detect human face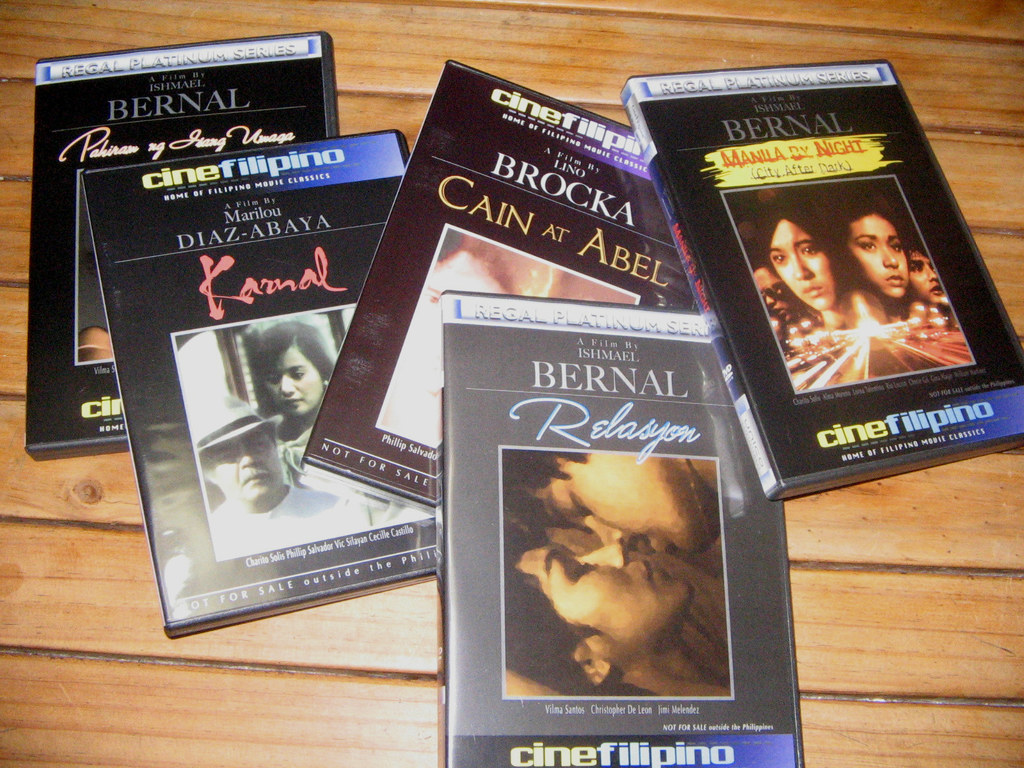
<bbox>848, 213, 908, 298</bbox>
